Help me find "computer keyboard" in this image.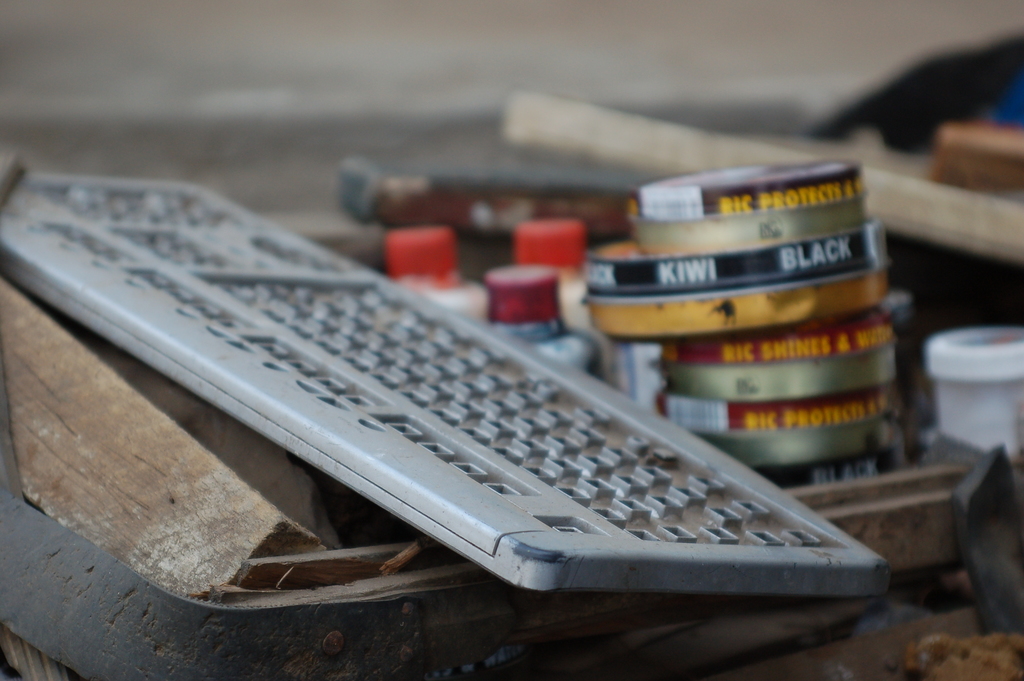
Found it: locate(0, 172, 895, 597).
